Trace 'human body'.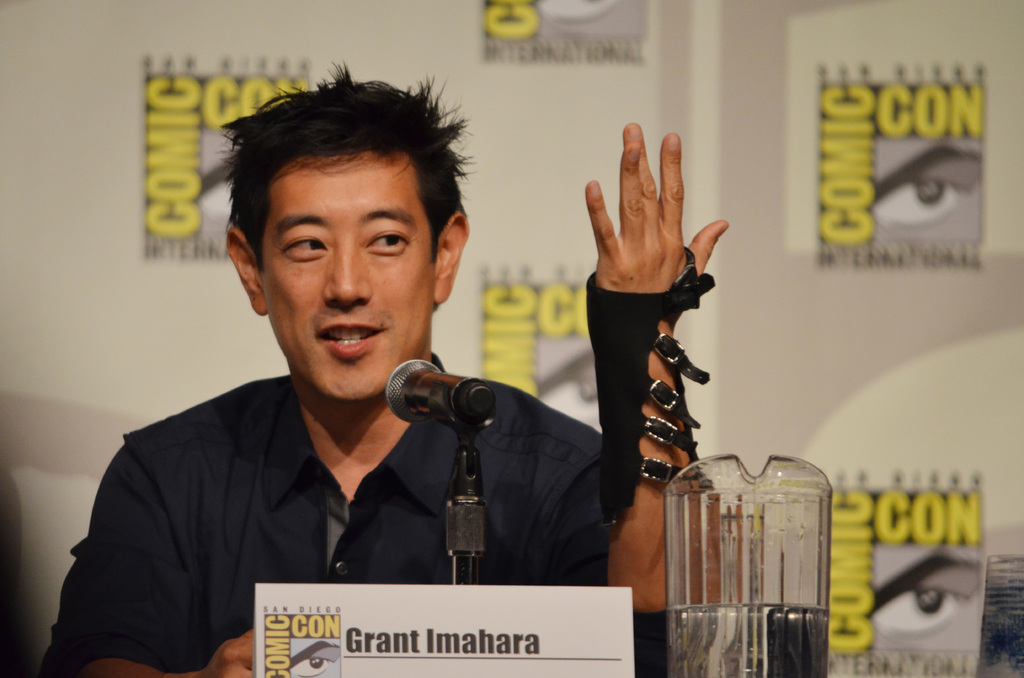
Traced to <box>52,63,728,677</box>.
